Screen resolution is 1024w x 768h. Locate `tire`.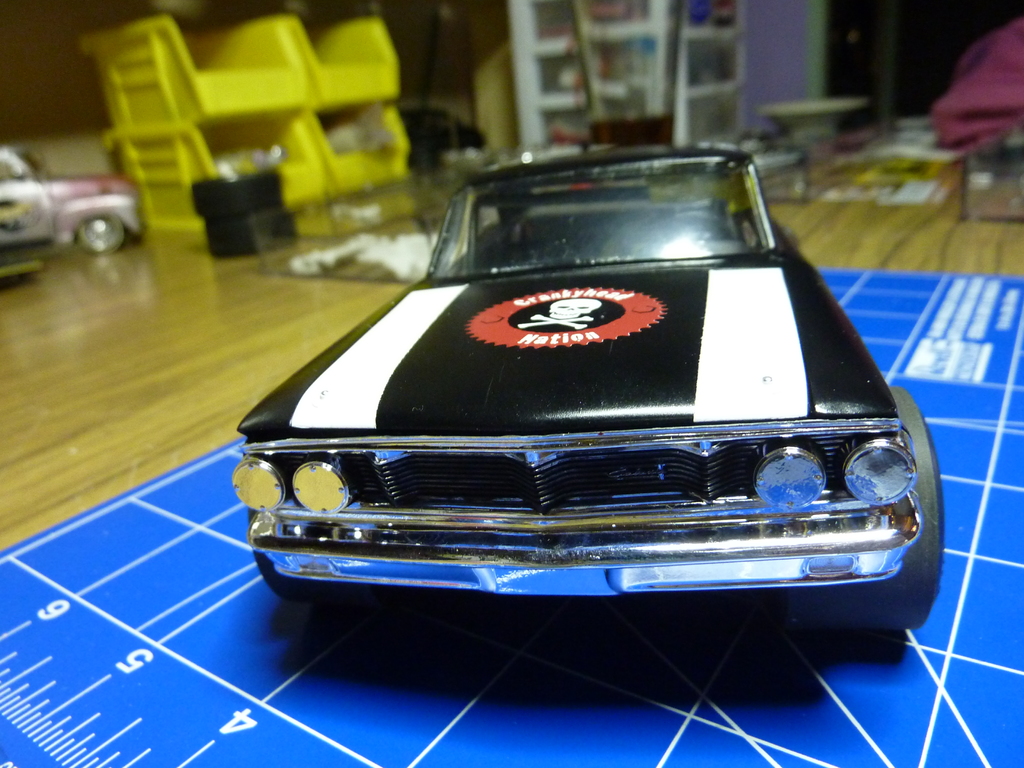
left=77, top=204, right=130, bottom=254.
